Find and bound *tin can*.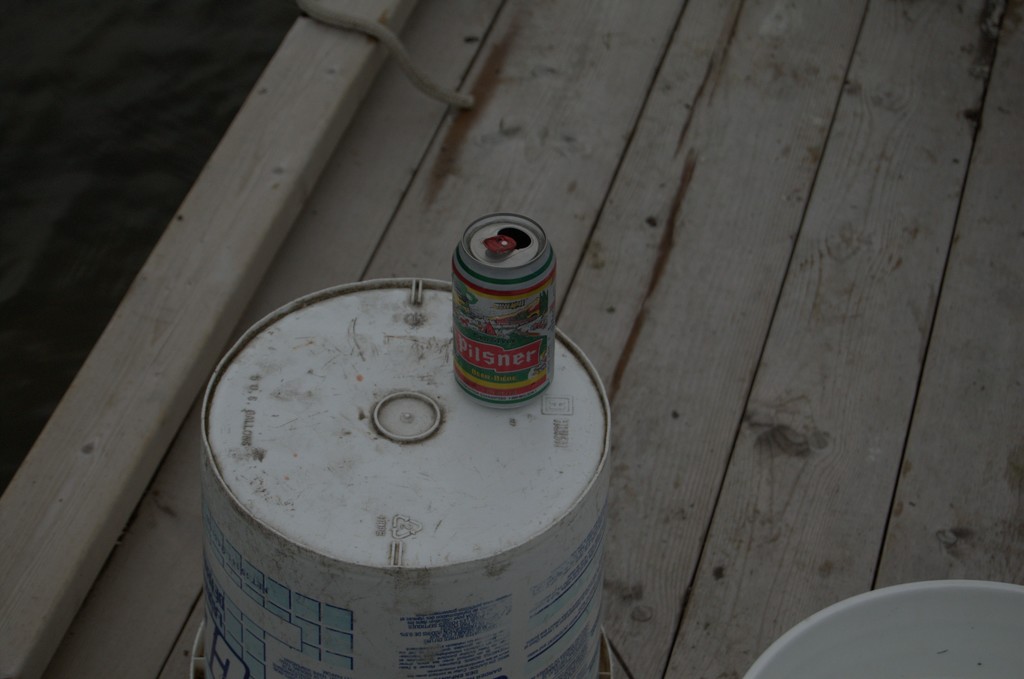
Bound: (left=451, top=213, right=561, bottom=418).
